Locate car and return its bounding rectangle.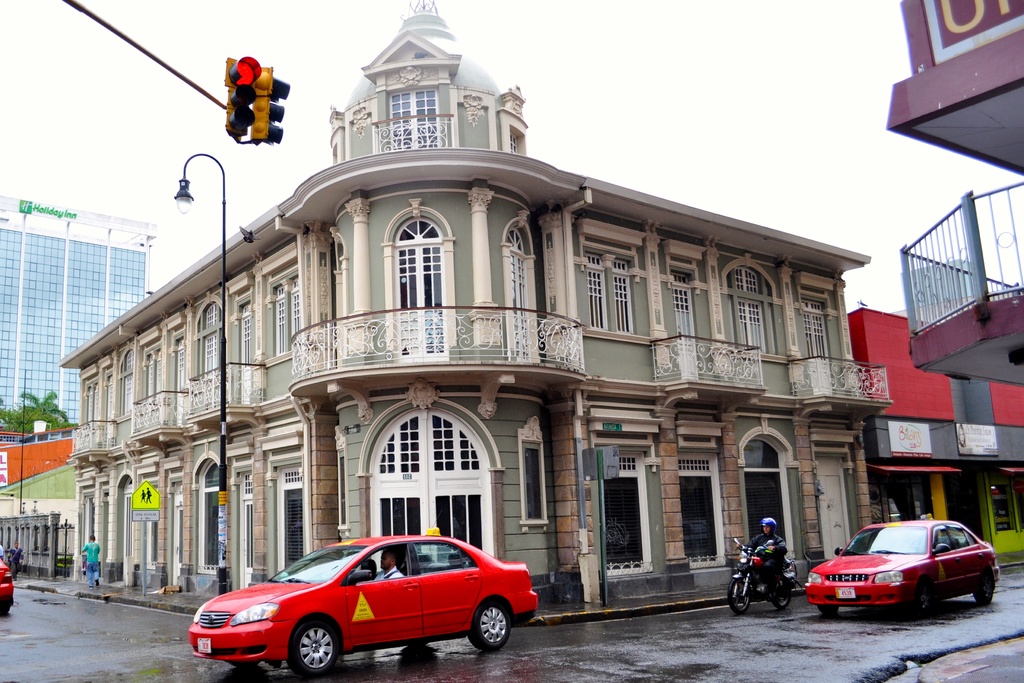
left=184, top=529, right=536, bottom=678.
